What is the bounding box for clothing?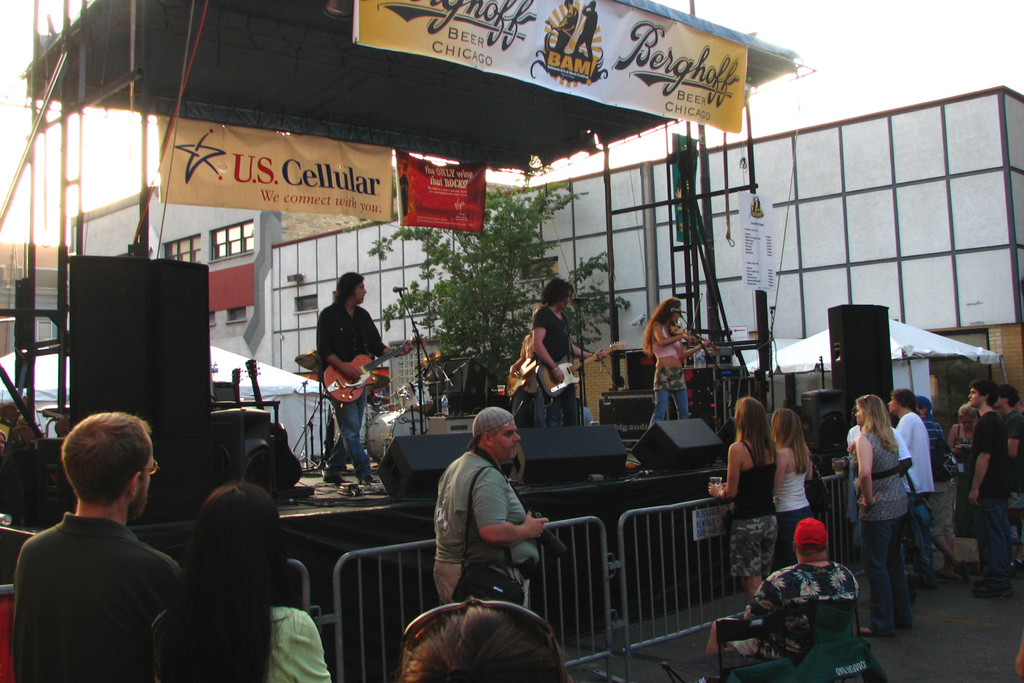
locate(969, 409, 1009, 582).
